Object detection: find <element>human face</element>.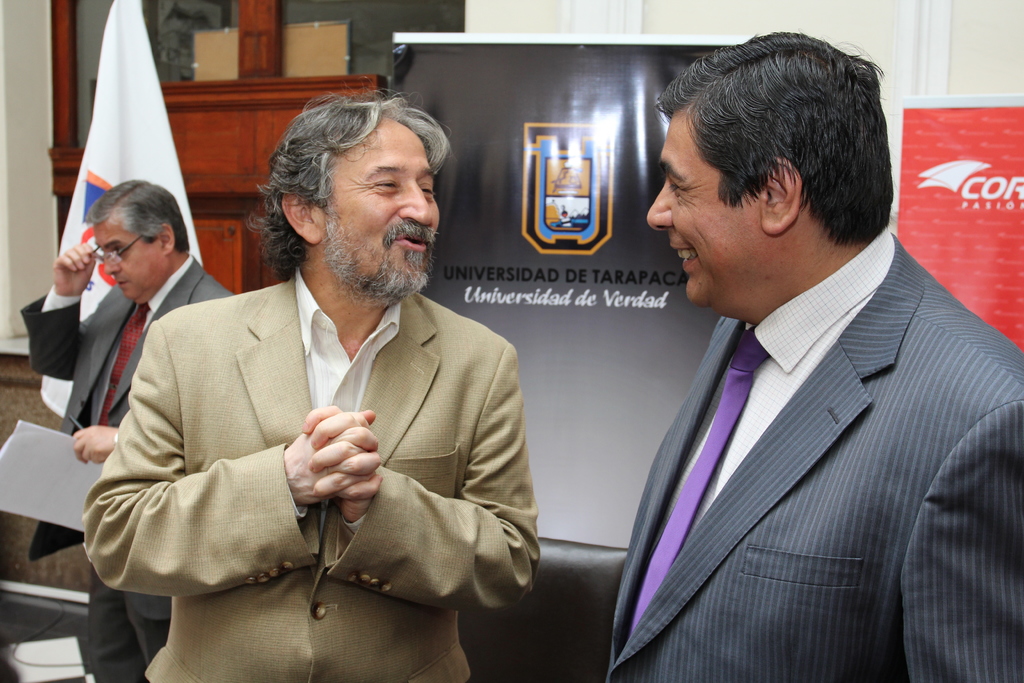
detection(645, 115, 765, 306).
